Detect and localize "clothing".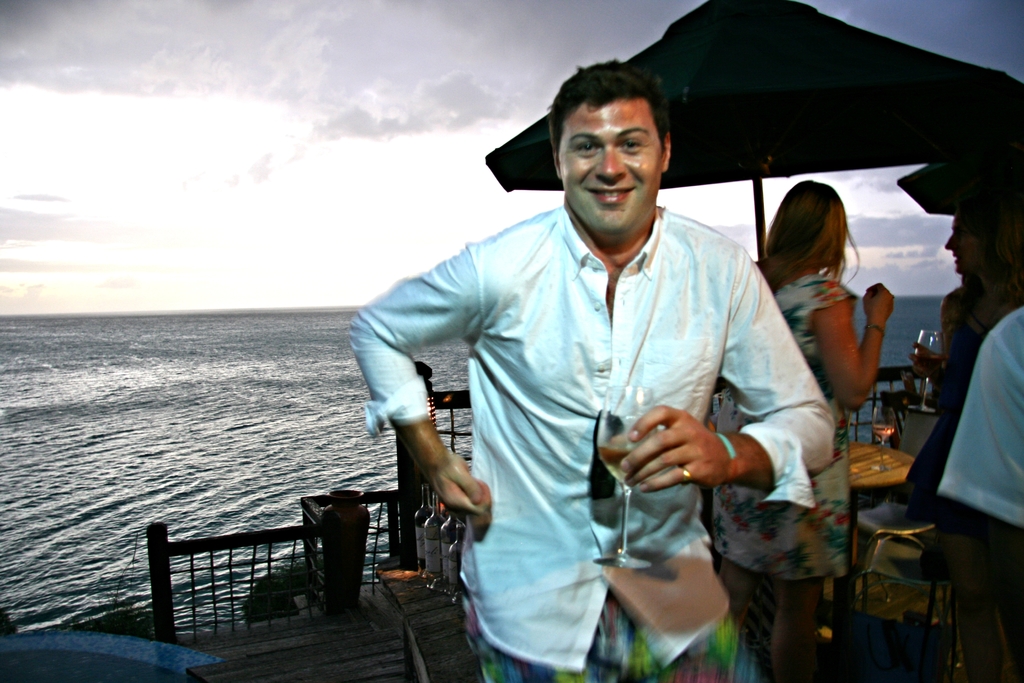
Localized at detection(920, 295, 1009, 522).
